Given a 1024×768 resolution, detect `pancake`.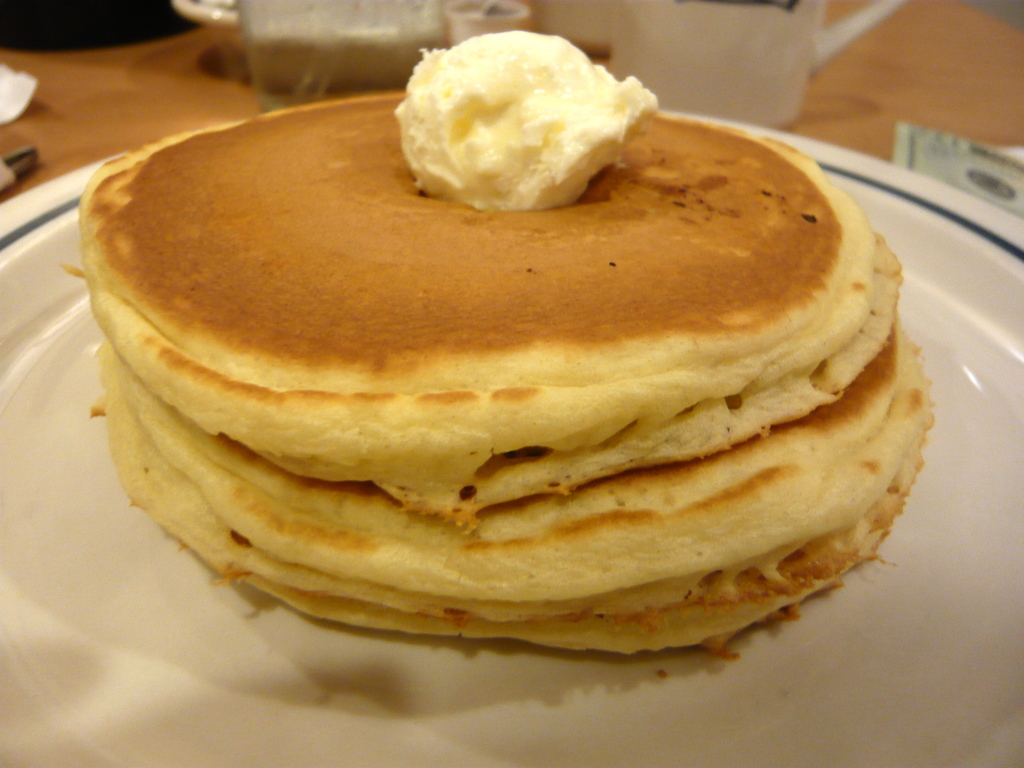
[78,99,877,499].
